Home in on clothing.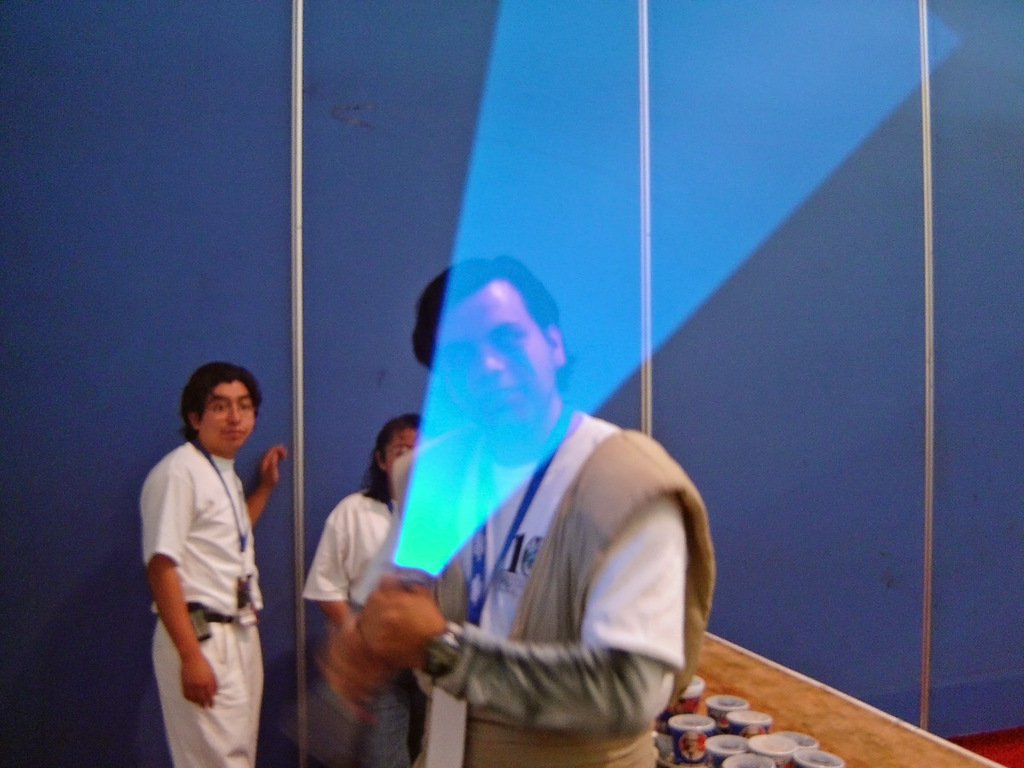
Homed in at bbox=(137, 408, 271, 730).
